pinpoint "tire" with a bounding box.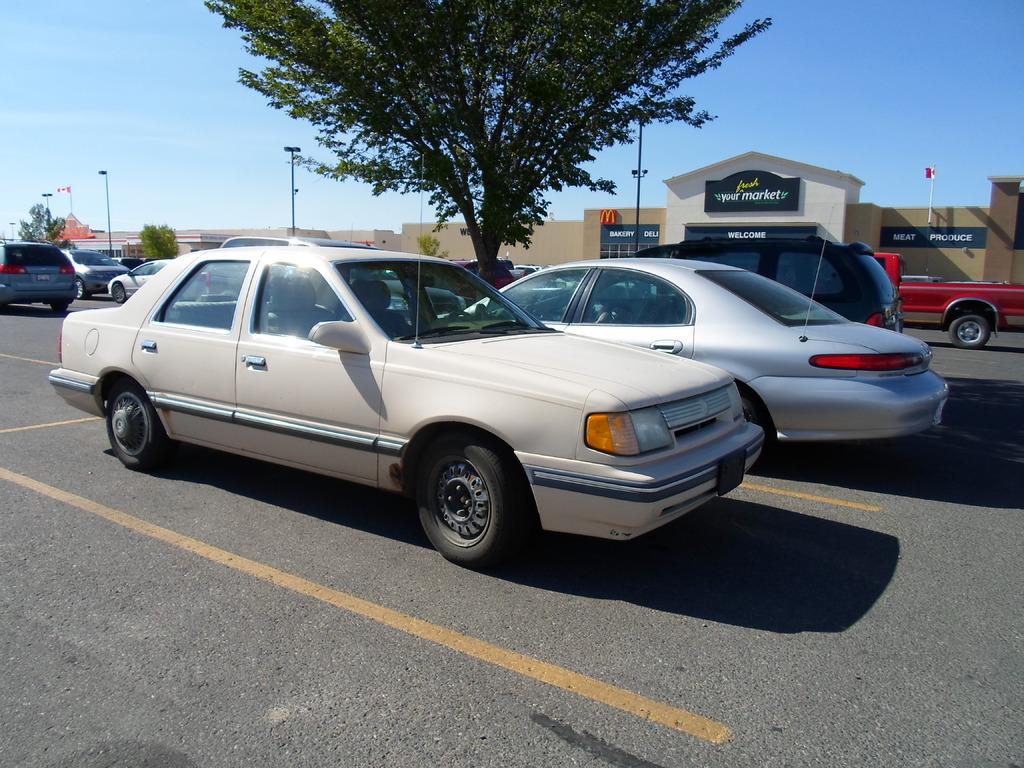
crop(734, 399, 769, 466).
